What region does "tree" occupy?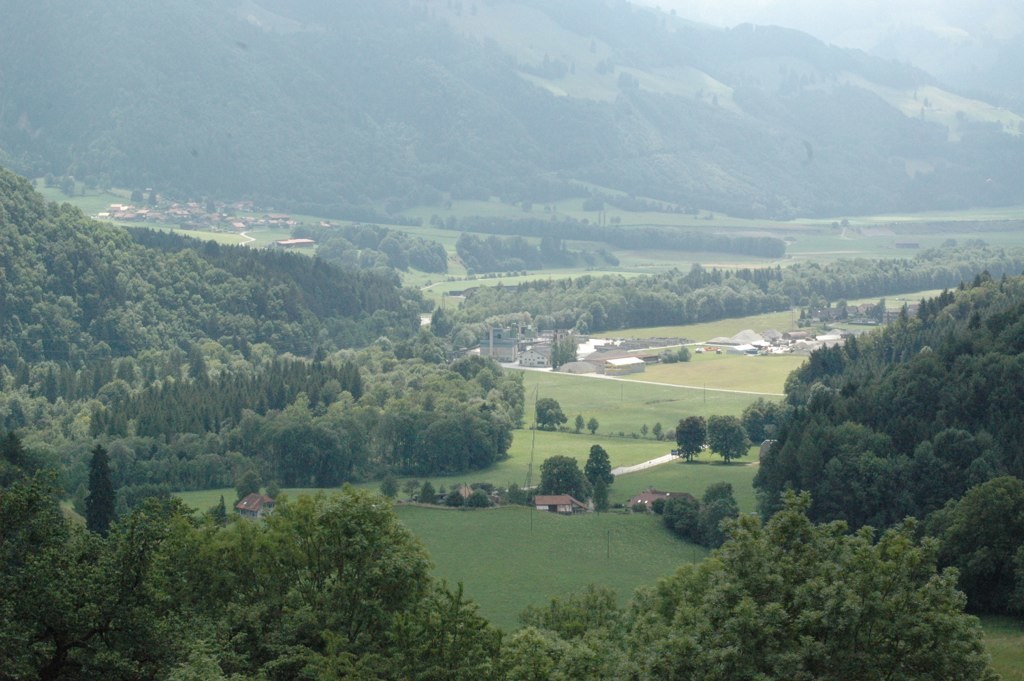
pyautogui.locateOnScreen(84, 445, 118, 536).
